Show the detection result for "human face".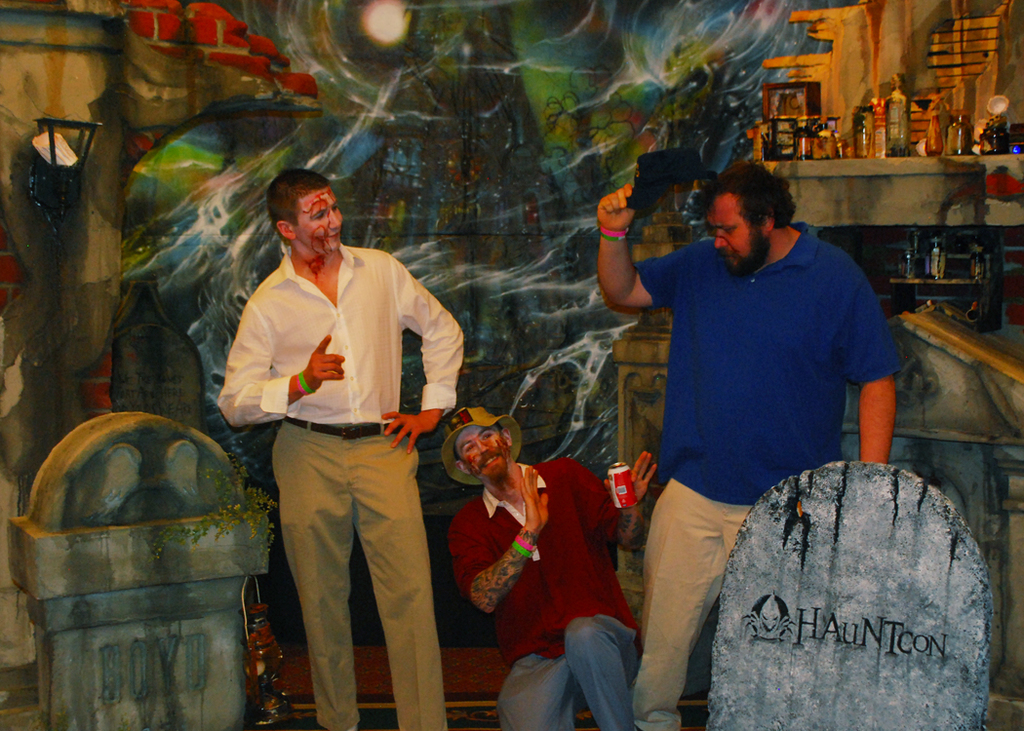
716, 194, 762, 275.
